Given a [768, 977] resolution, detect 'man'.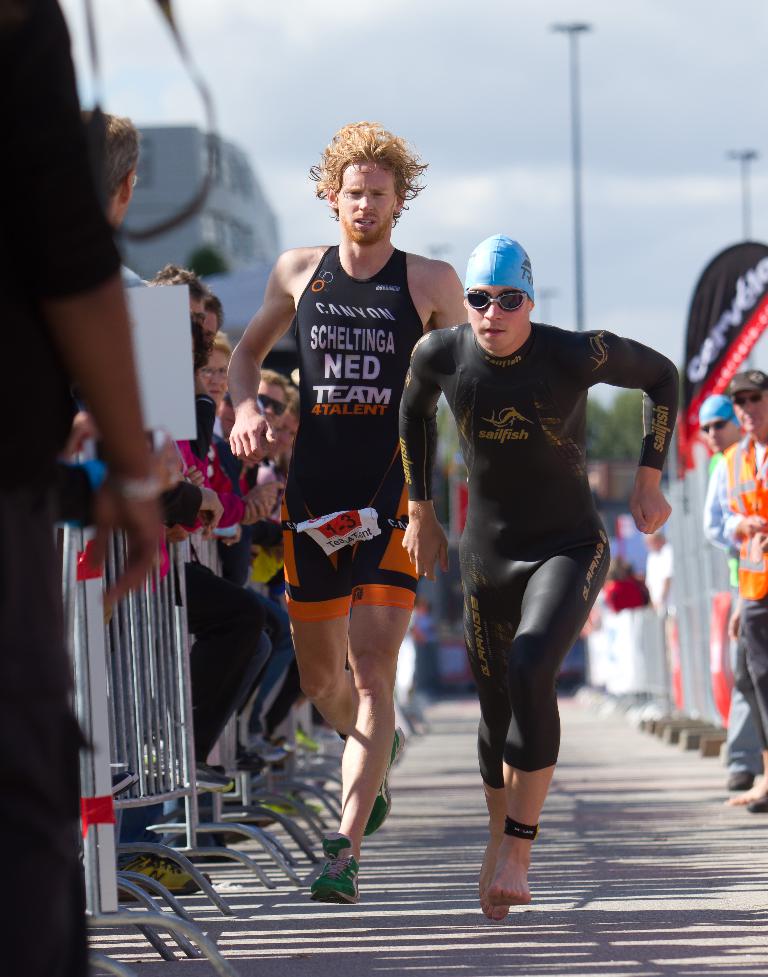
<box>228,120,468,903</box>.
